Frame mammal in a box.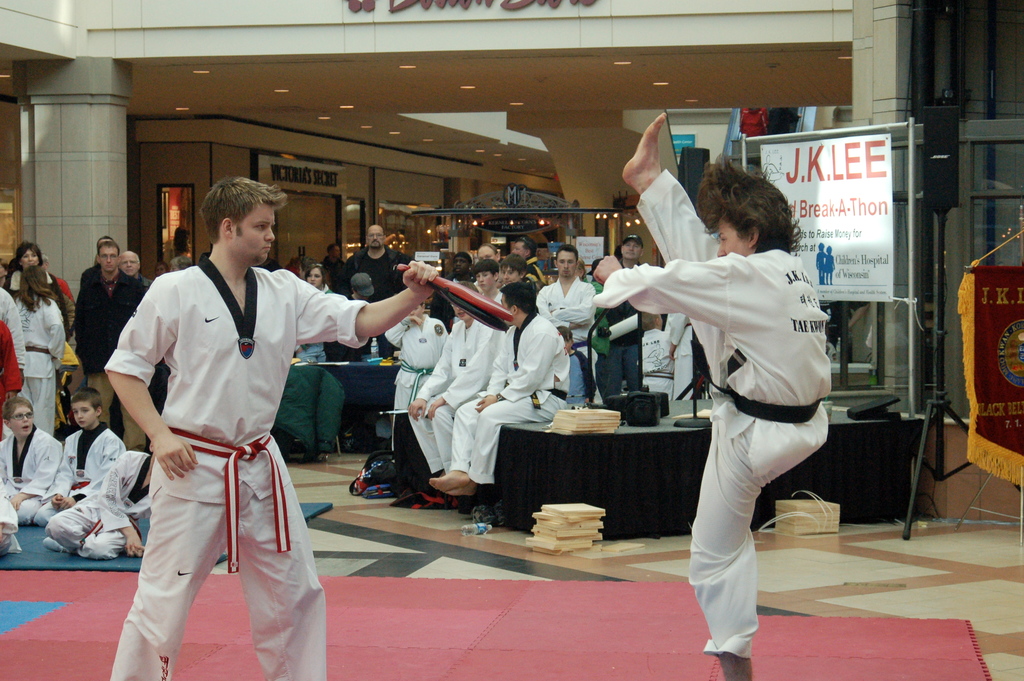
<bbox>168, 225, 191, 264</bbox>.
